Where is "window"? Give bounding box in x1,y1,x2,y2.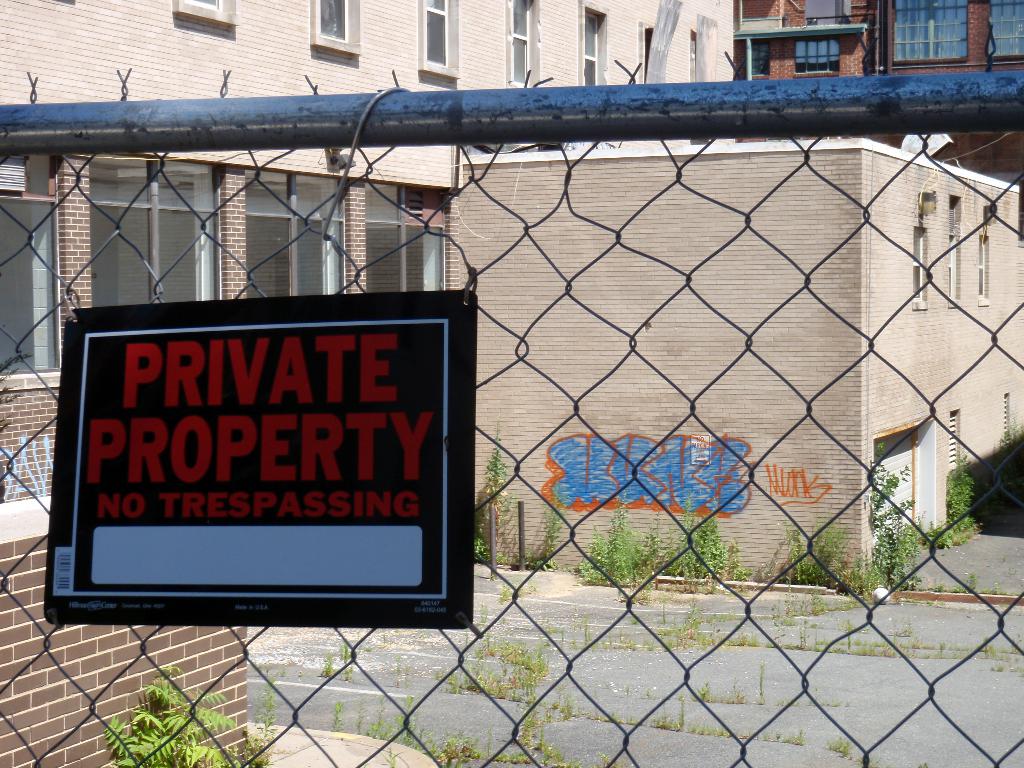
789,41,842,73.
